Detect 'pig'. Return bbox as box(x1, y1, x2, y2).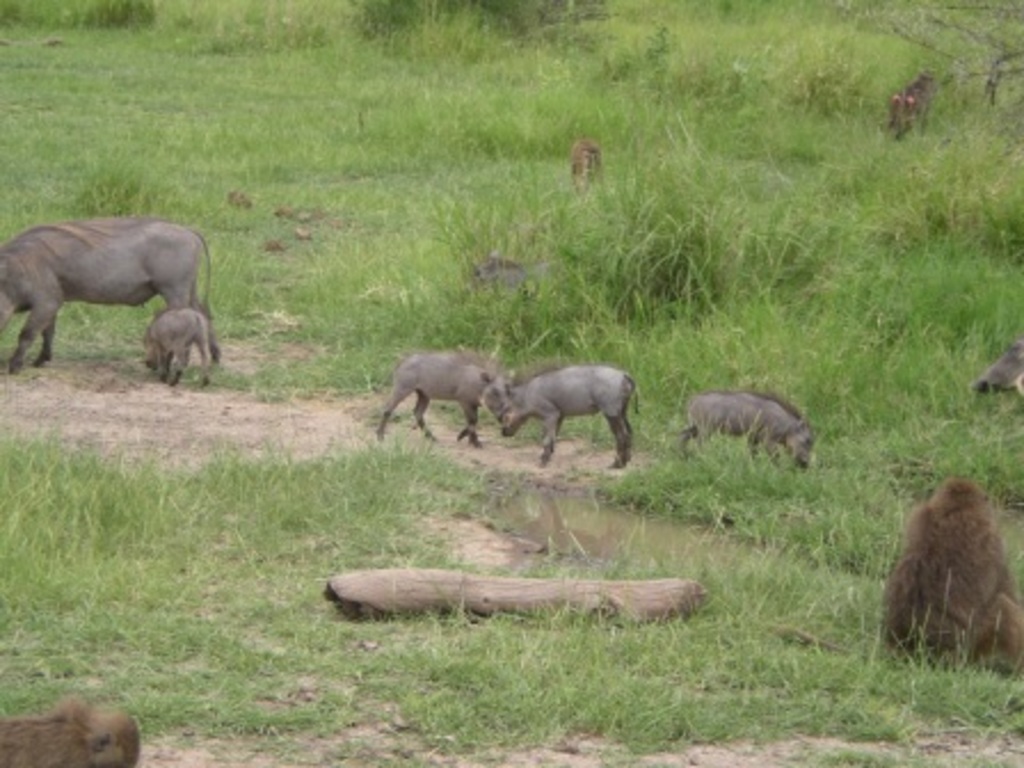
box(373, 343, 514, 448).
